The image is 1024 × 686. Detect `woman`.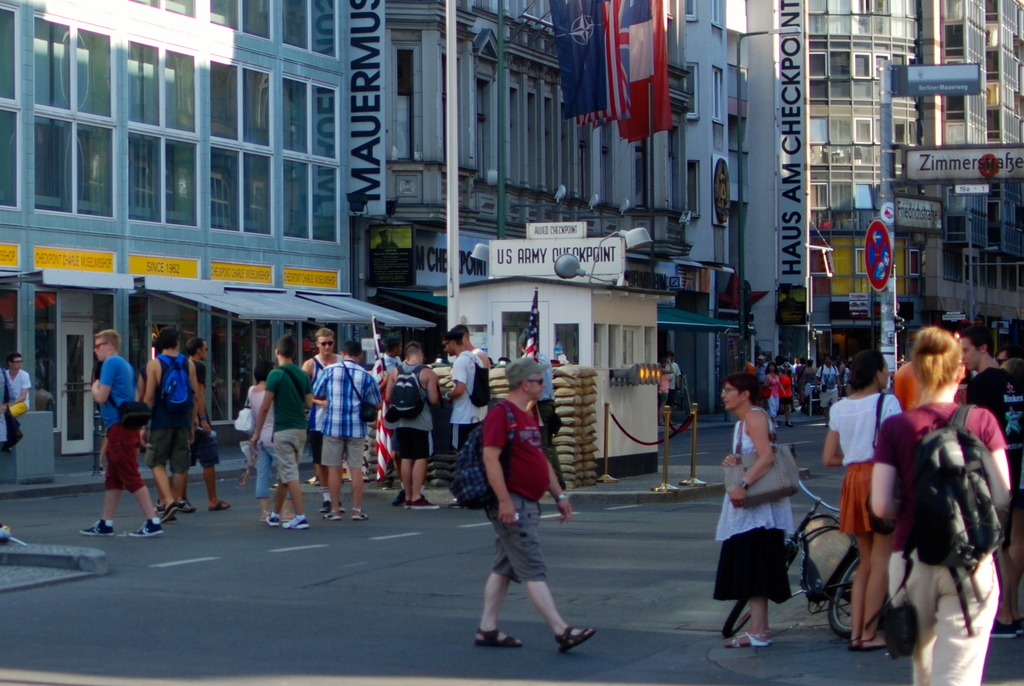
Detection: l=777, t=362, r=796, b=427.
